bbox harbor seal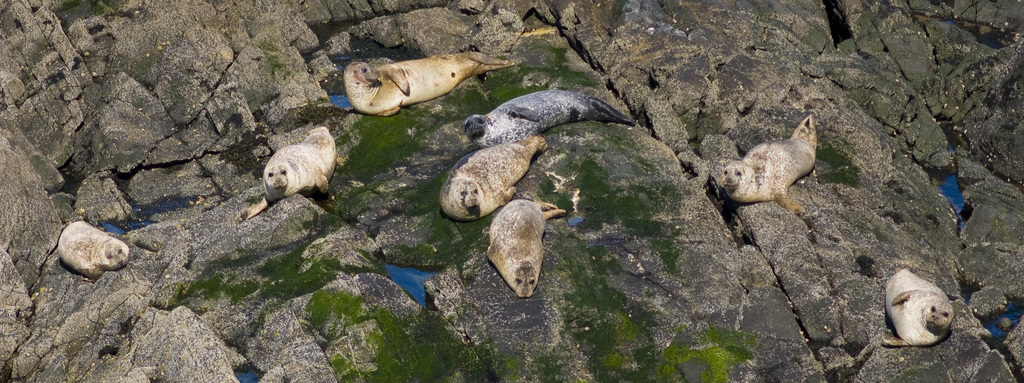
region(463, 89, 635, 150)
